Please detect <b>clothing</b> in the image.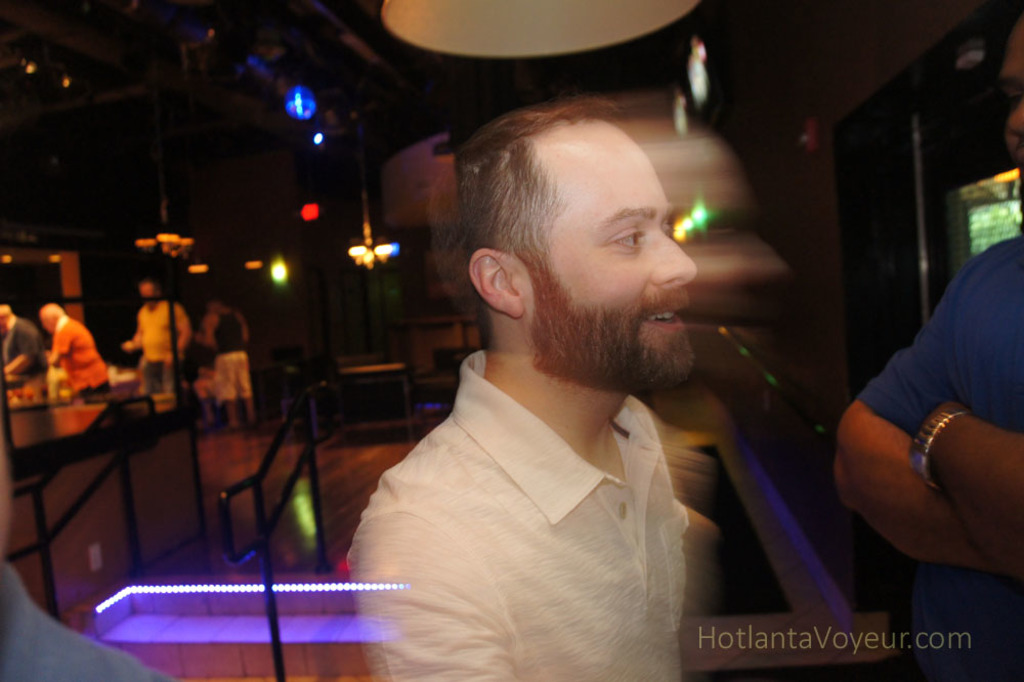
l=848, t=237, r=1023, b=681.
